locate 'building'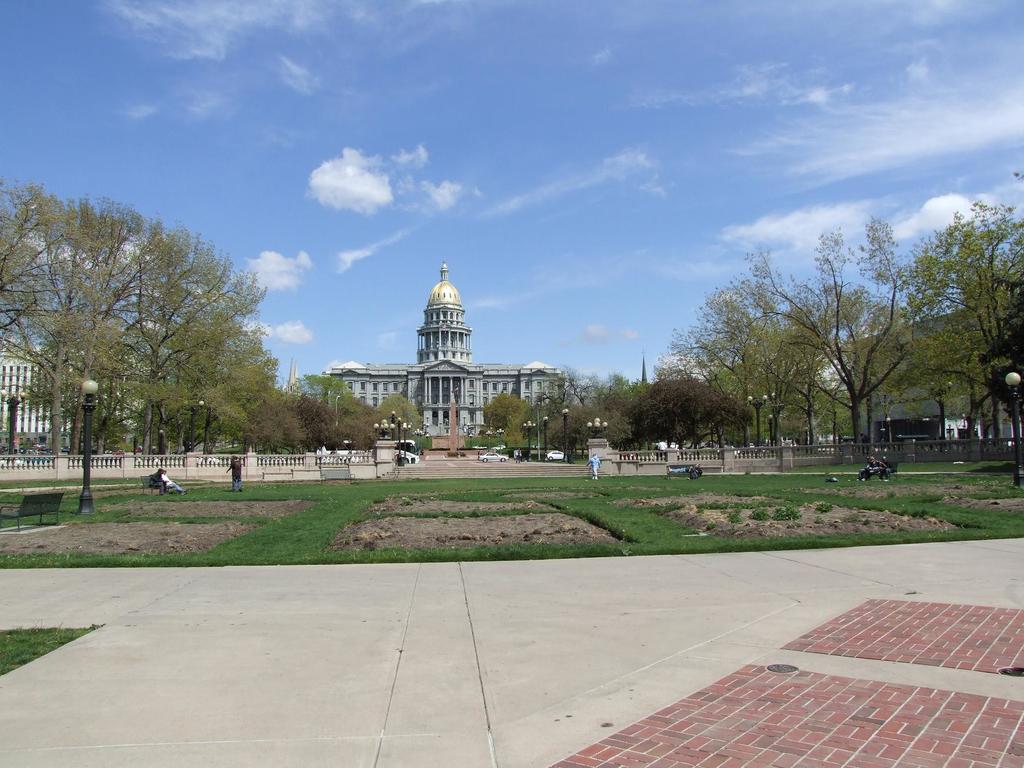
<bbox>0, 341, 144, 447</bbox>
